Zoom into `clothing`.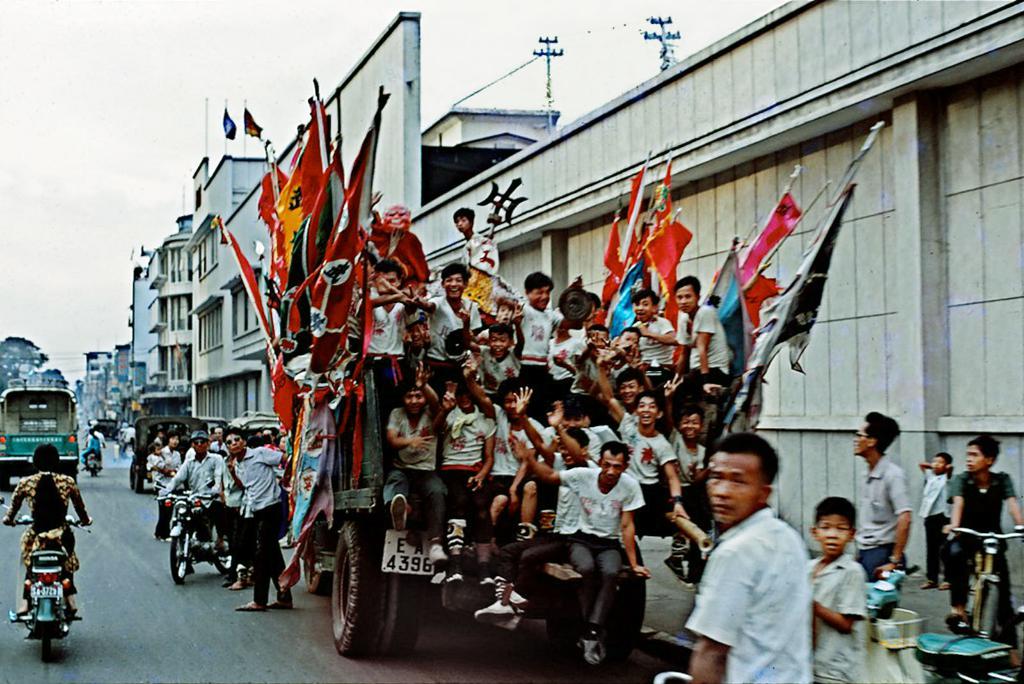
Zoom target: x1=390 y1=396 x2=445 y2=542.
